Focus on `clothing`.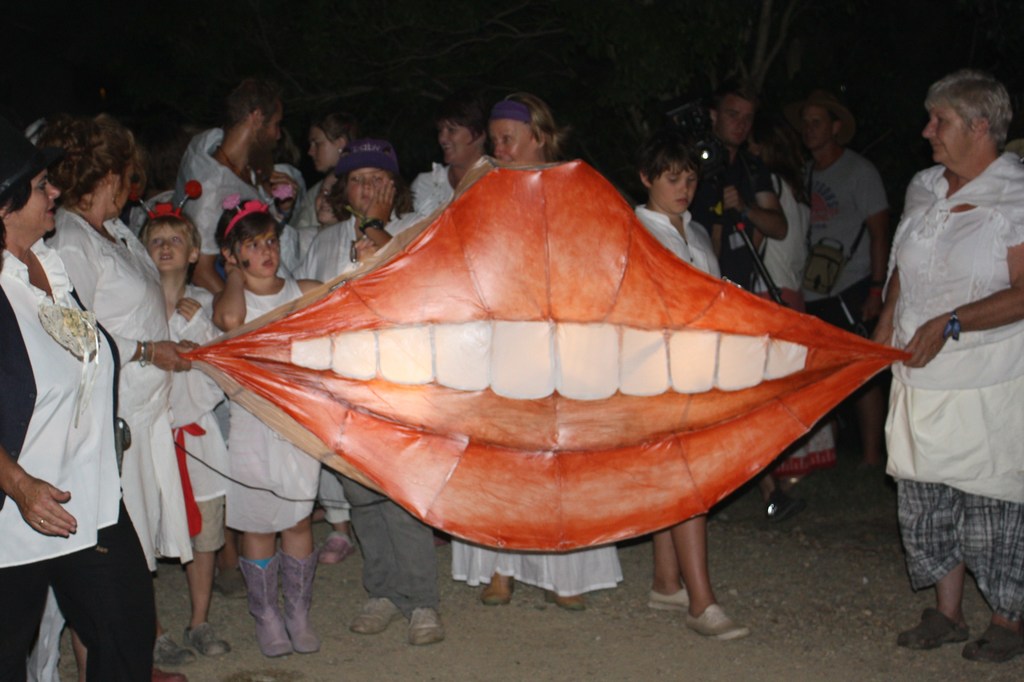
Focused at select_region(881, 159, 1023, 621).
